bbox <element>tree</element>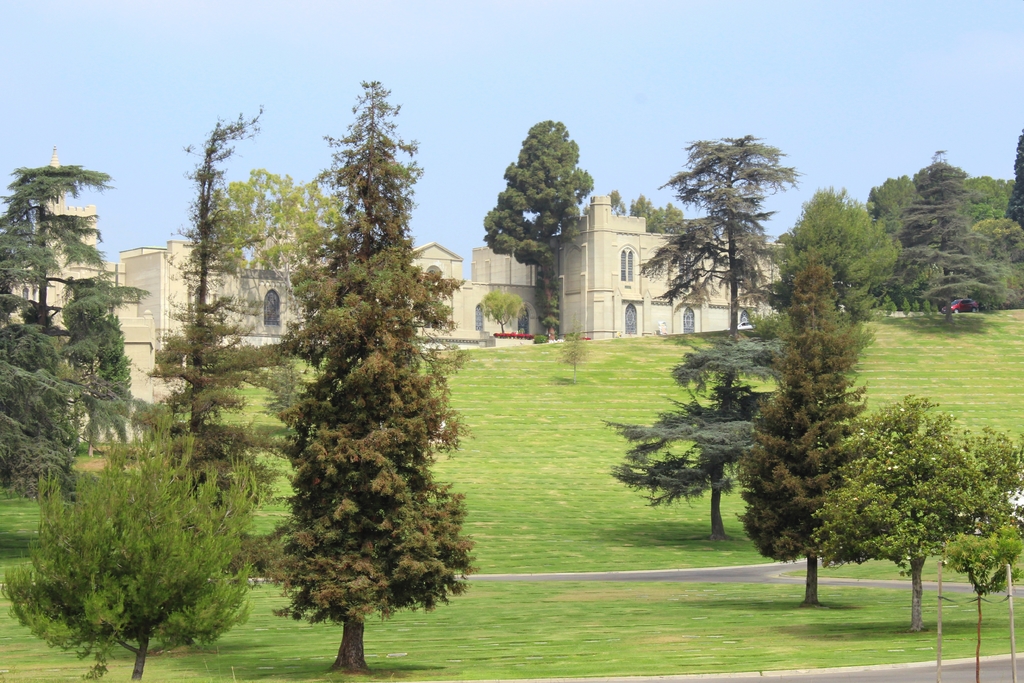
478, 290, 527, 333
